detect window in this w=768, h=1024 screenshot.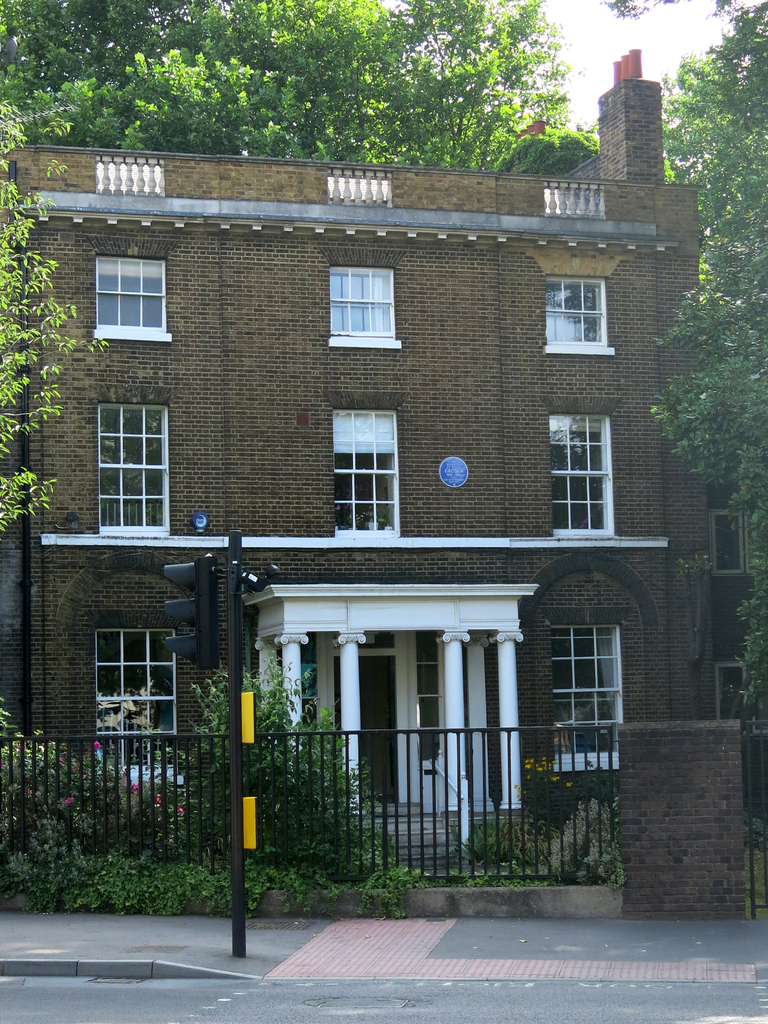
Detection: 547, 624, 627, 776.
